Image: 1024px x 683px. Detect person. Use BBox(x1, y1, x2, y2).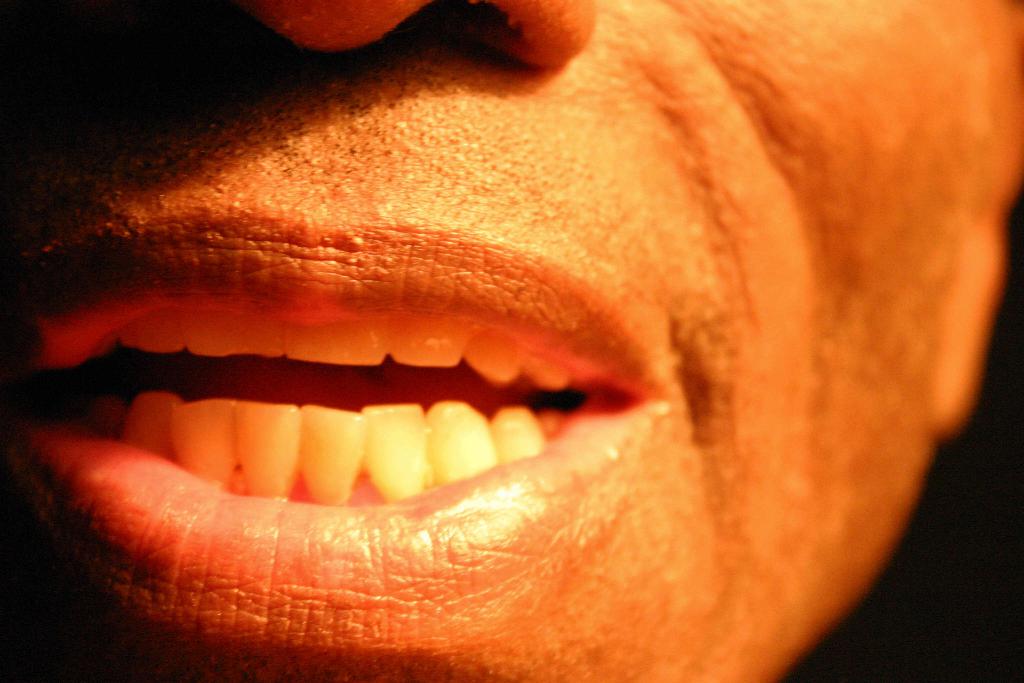
BBox(0, 1, 1023, 648).
